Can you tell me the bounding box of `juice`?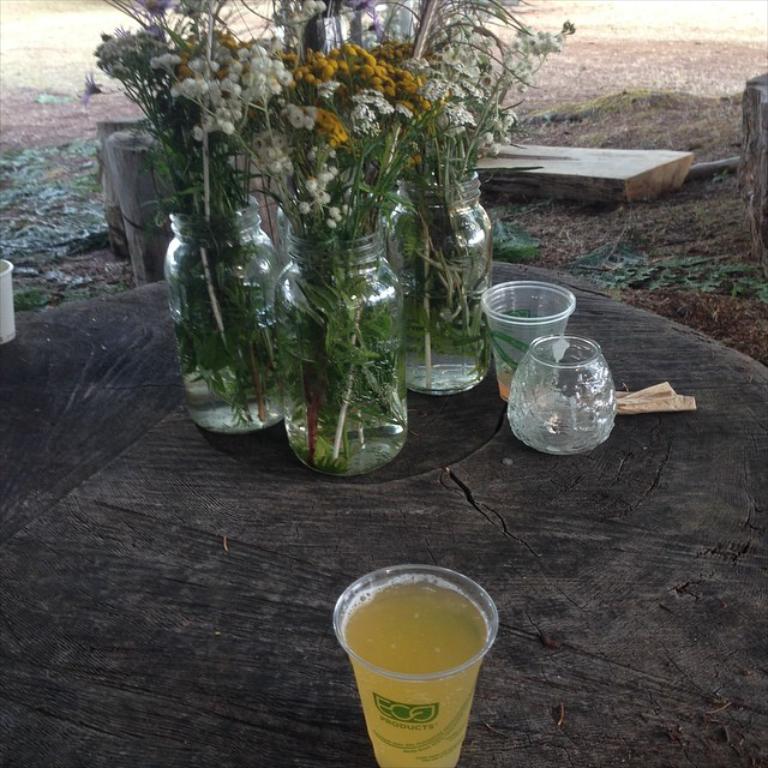
(x1=337, y1=578, x2=506, y2=762).
